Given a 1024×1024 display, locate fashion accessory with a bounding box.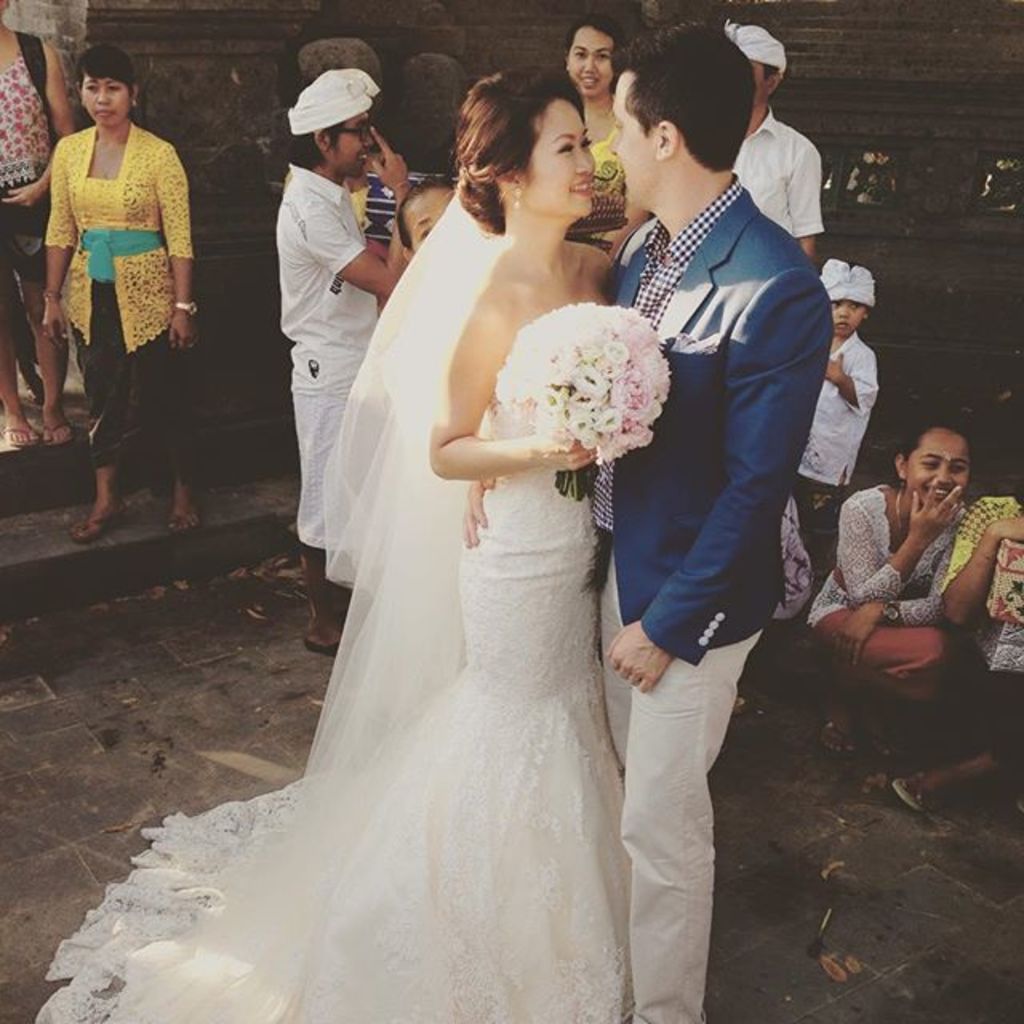
Located: 510, 186, 523, 213.
